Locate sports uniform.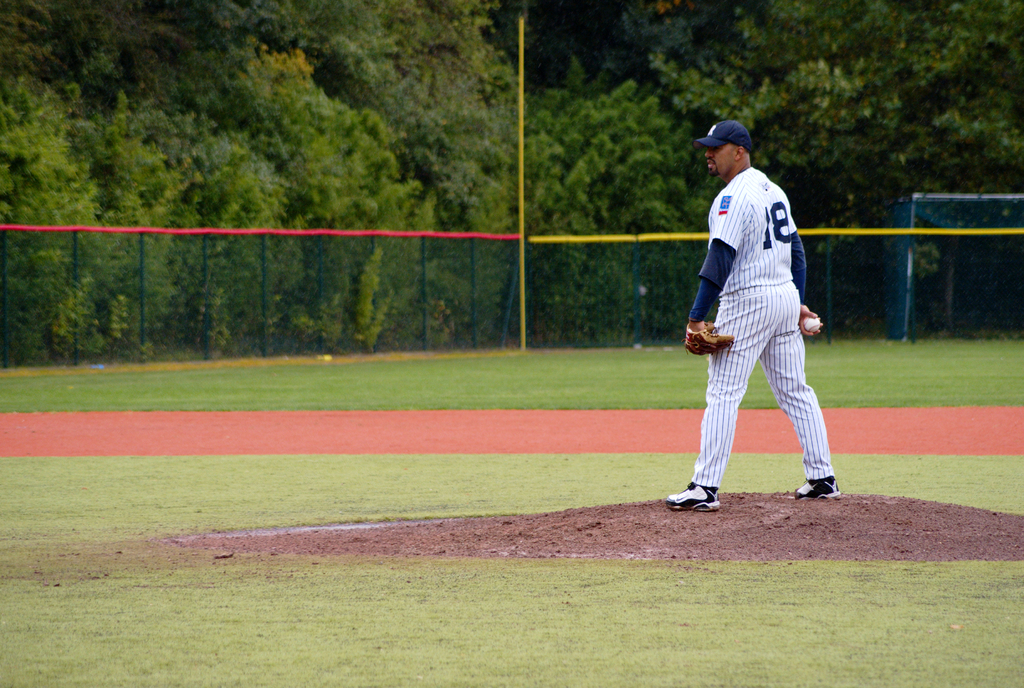
Bounding box: rect(663, 120, 838, 515).
